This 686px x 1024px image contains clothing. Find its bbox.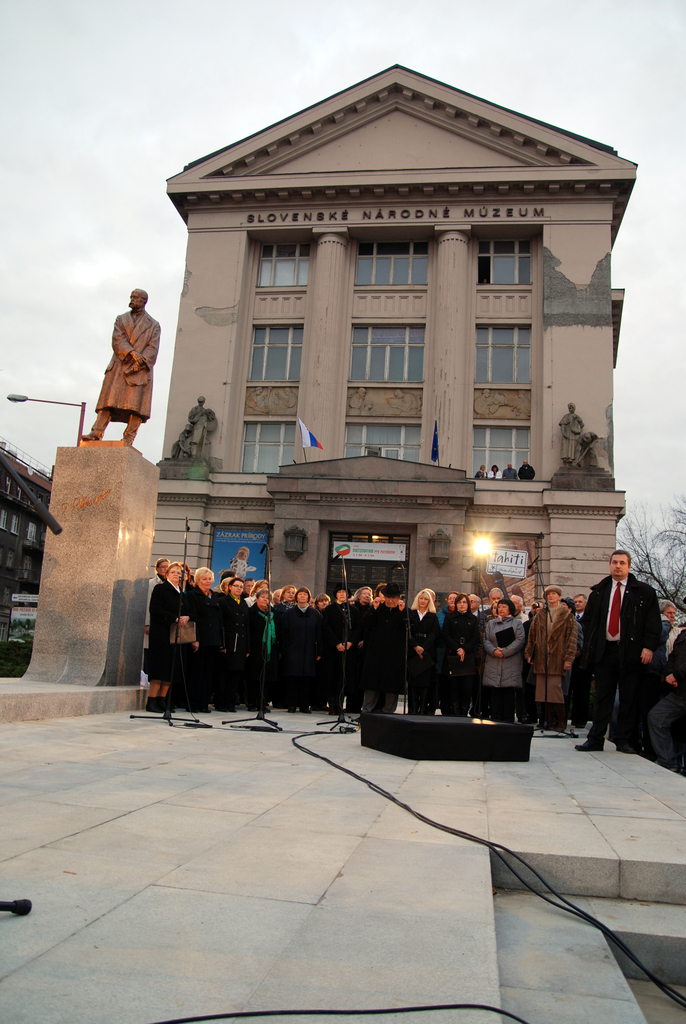
500, 466, 521, 478.
